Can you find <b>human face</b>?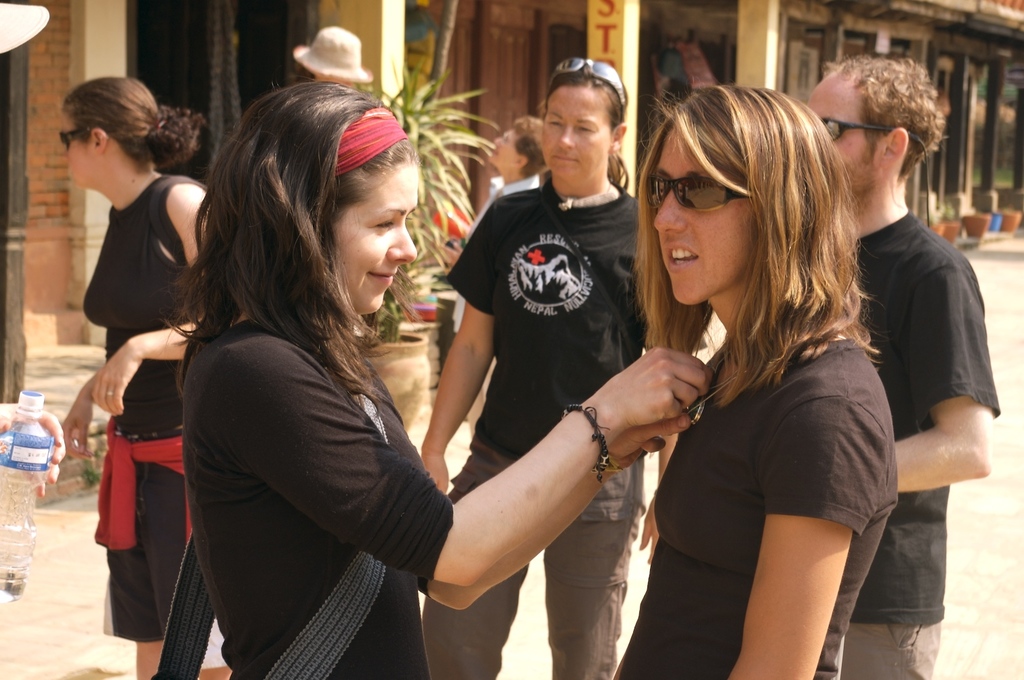
Yes, bounding box: <box>538,85,616,184</box>.
